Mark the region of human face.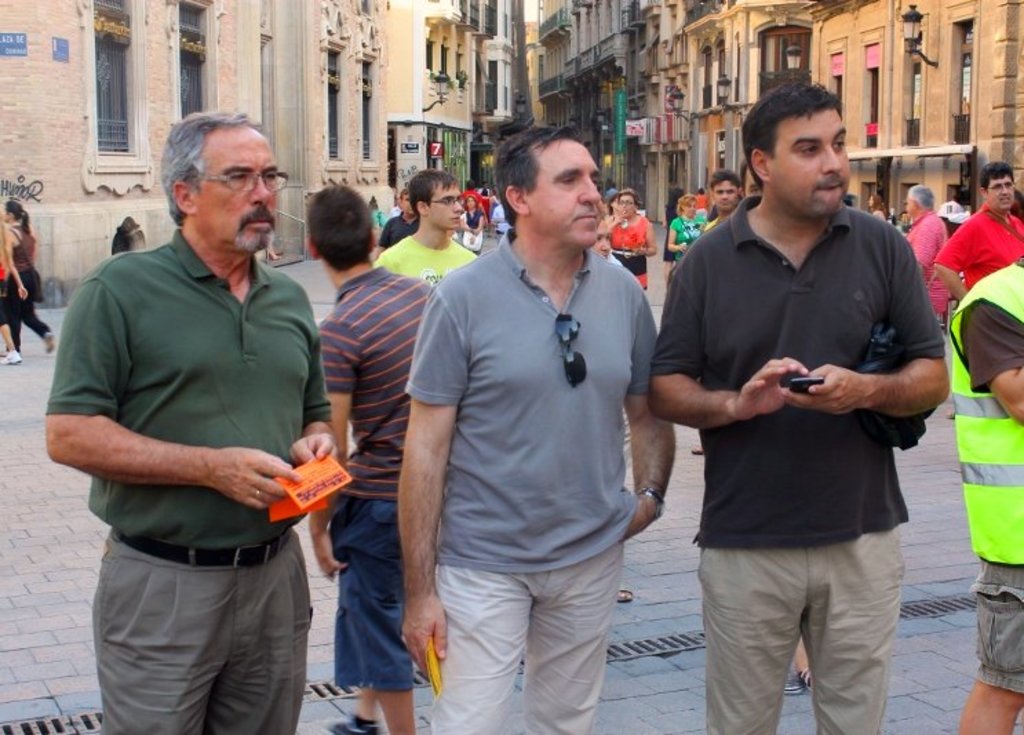
Region: left=612, top=194, right=637, bottom=219.
